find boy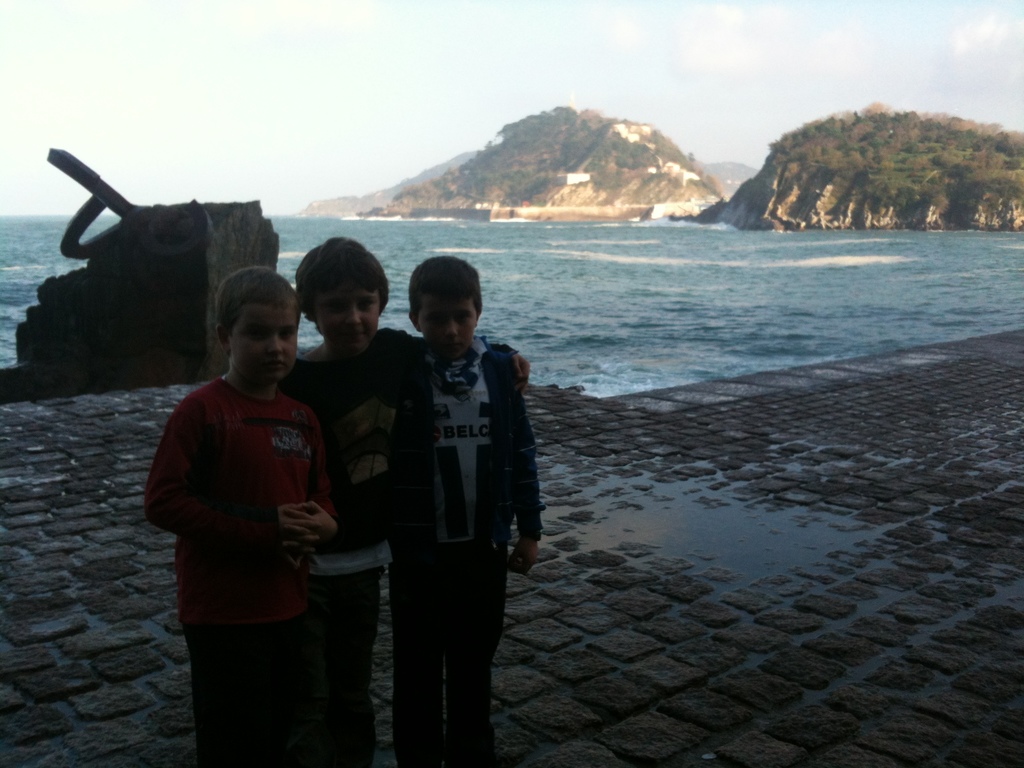
left=132, top=242, right=357, bottom=738
